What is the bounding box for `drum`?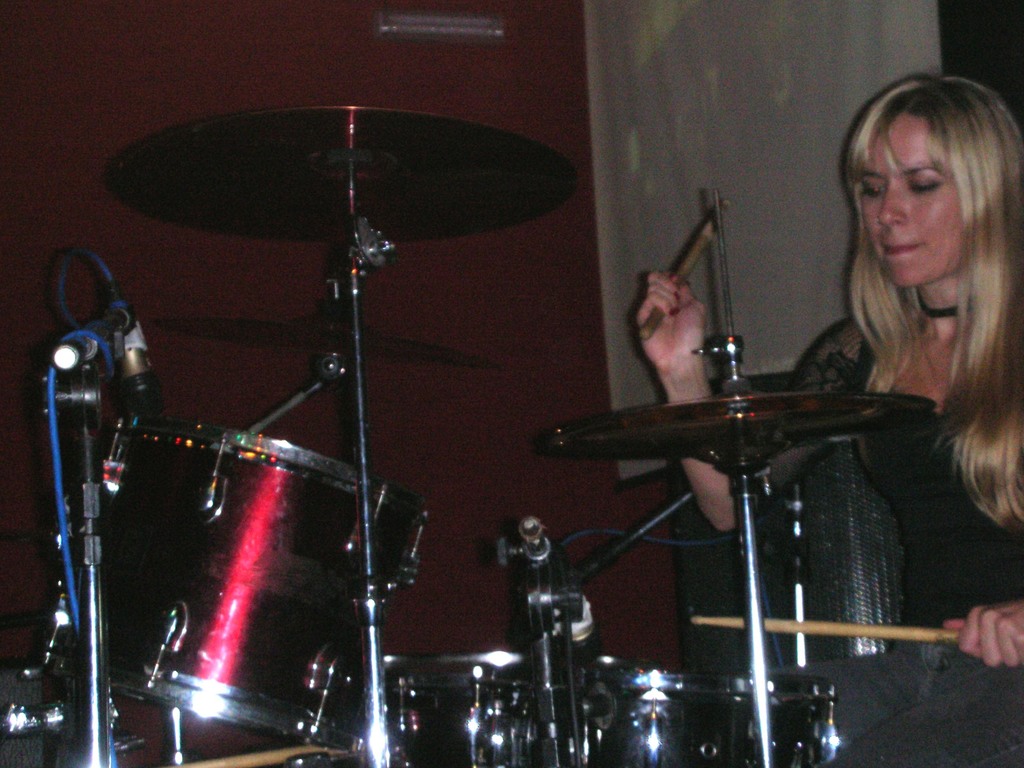
crop(40, 415, 435, 748).
